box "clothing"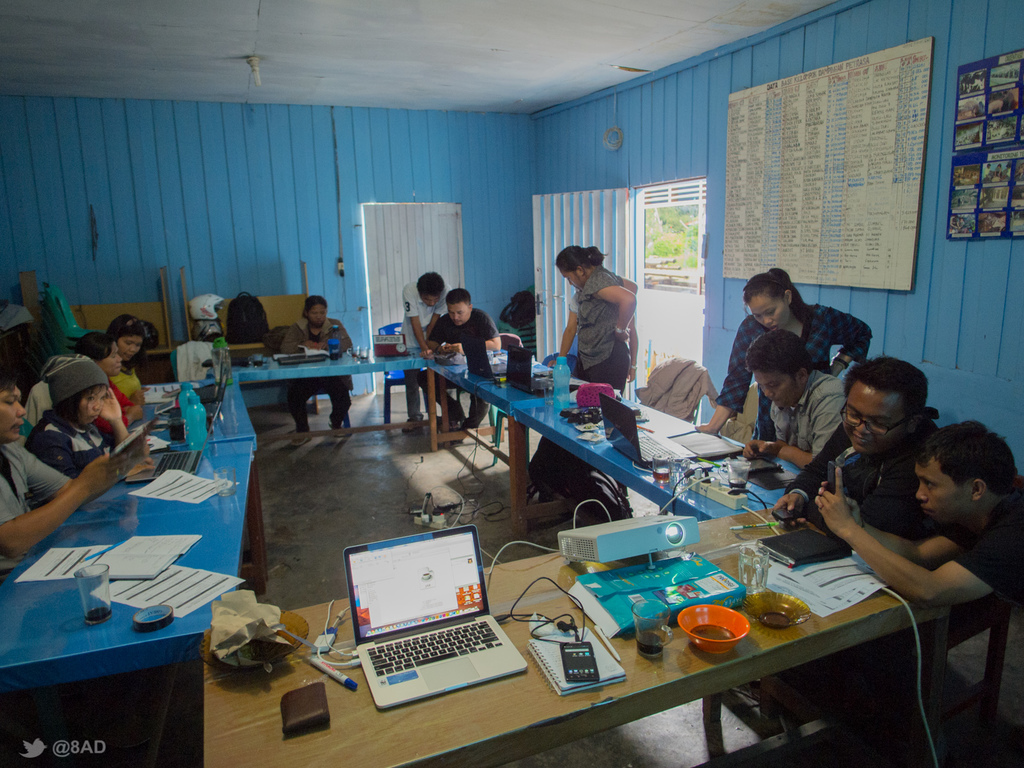
[437,315,509,426]
